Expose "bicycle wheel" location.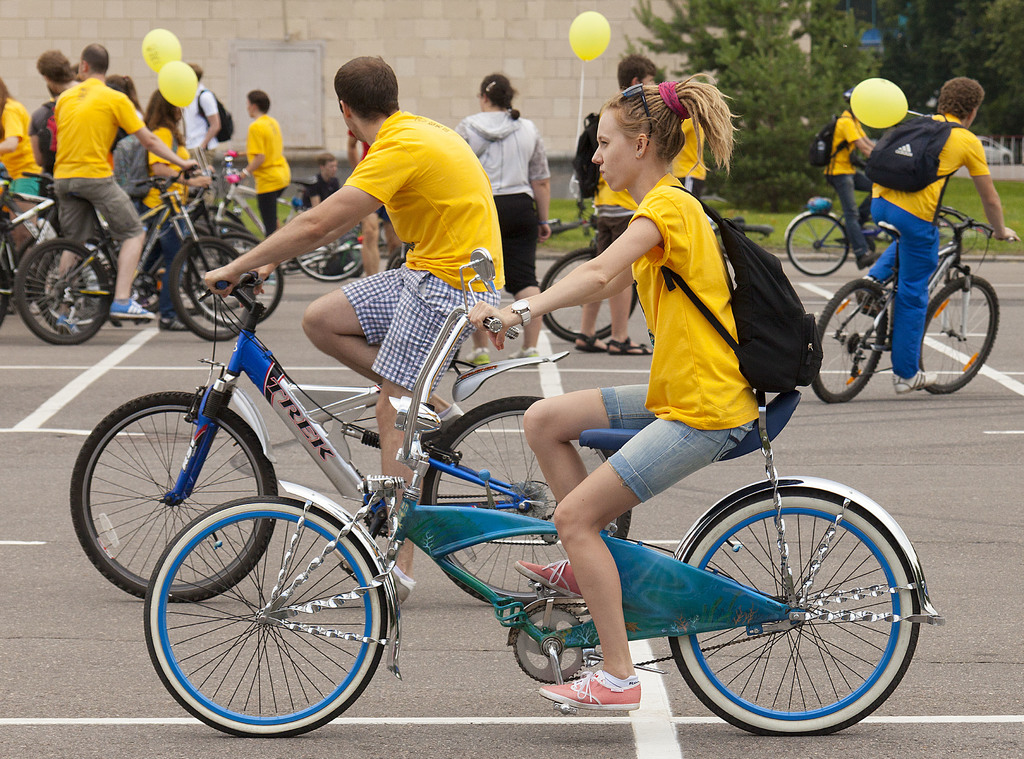
Exposed at x1=542, y1=249, x2=632, y2=340.
